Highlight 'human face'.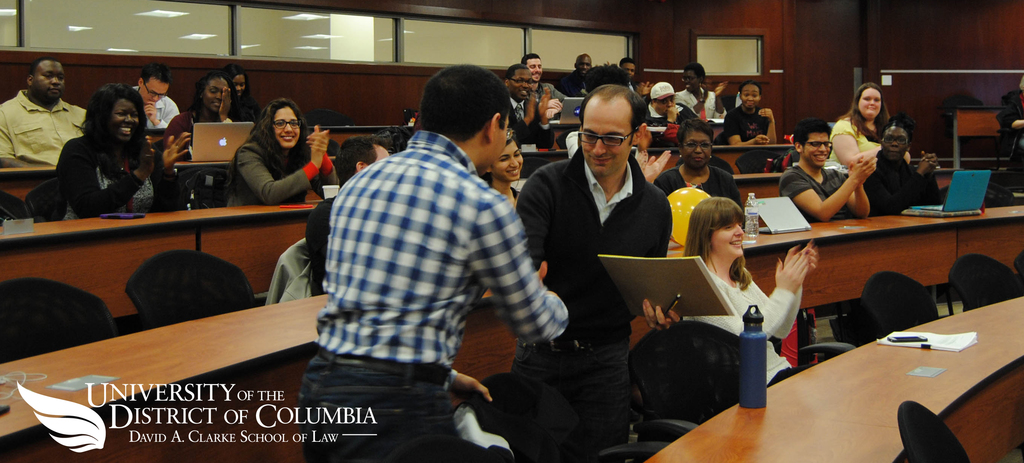
Highlighted region: [625,65,633,79].
